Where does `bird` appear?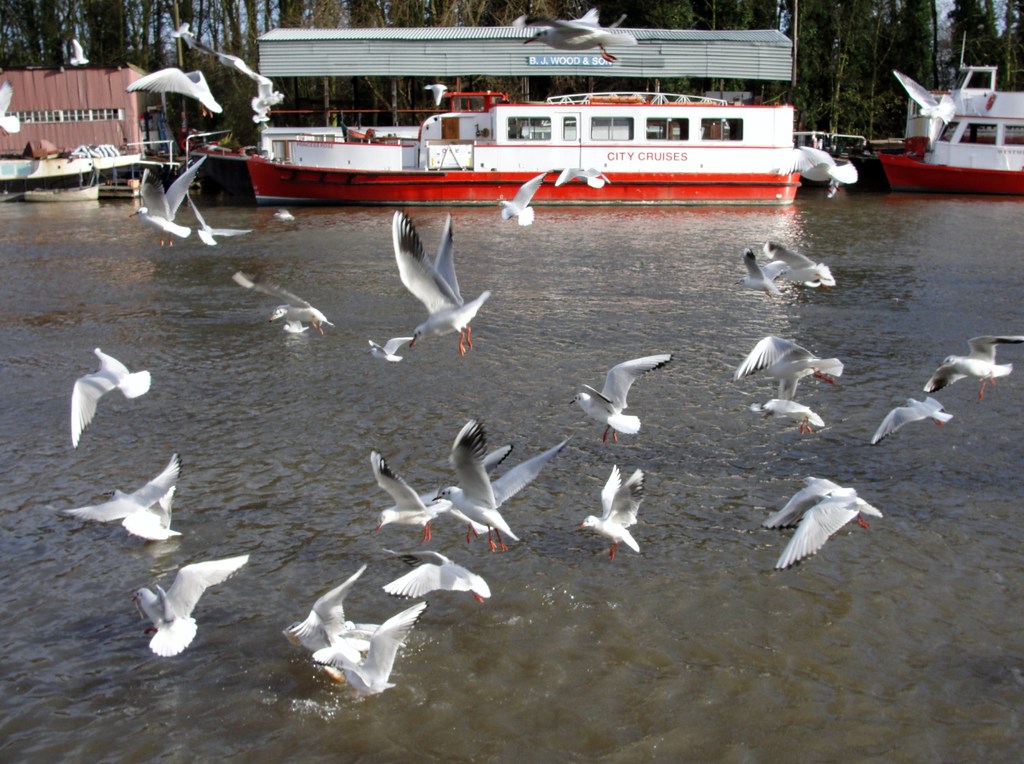
Appears at select_region(67, 36, 93, 65).
